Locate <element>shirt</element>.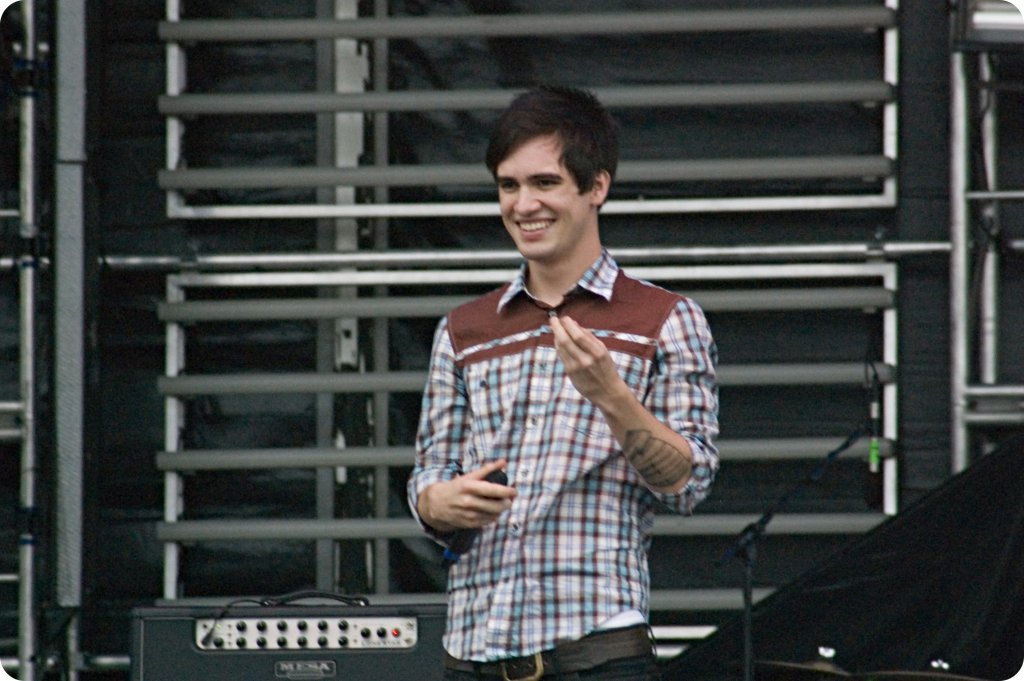
Bounding box: x1=383 y1=226 x2=715 y2=632.
